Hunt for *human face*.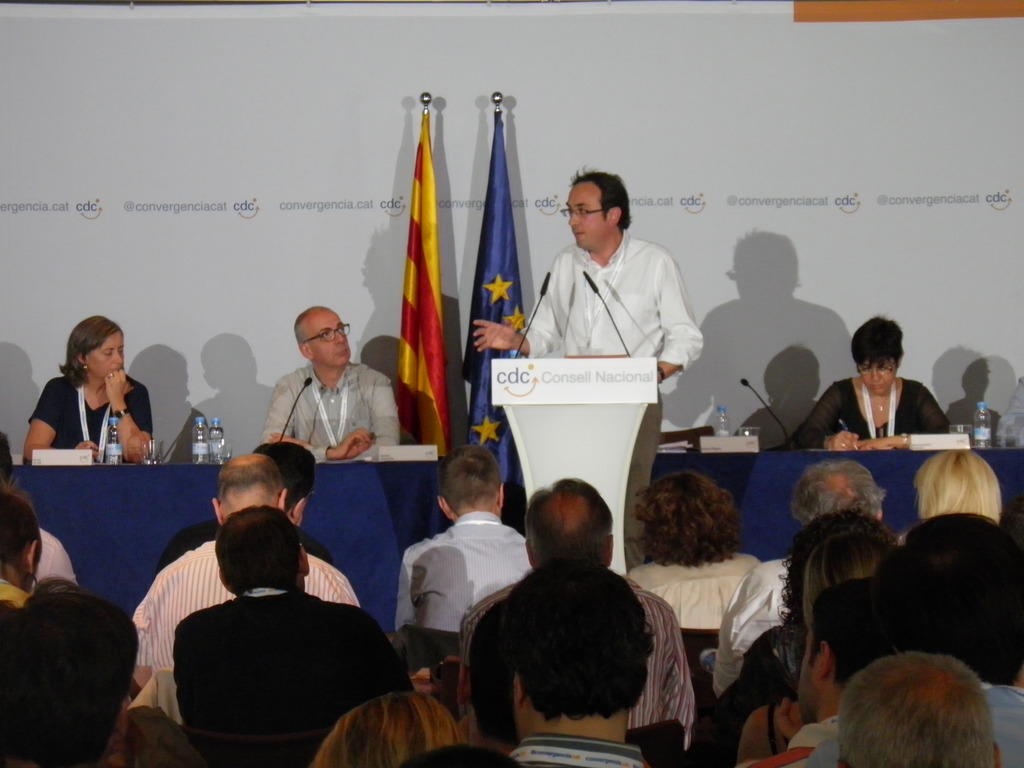
Hunted down at detection(87, 331, 125, 381).
